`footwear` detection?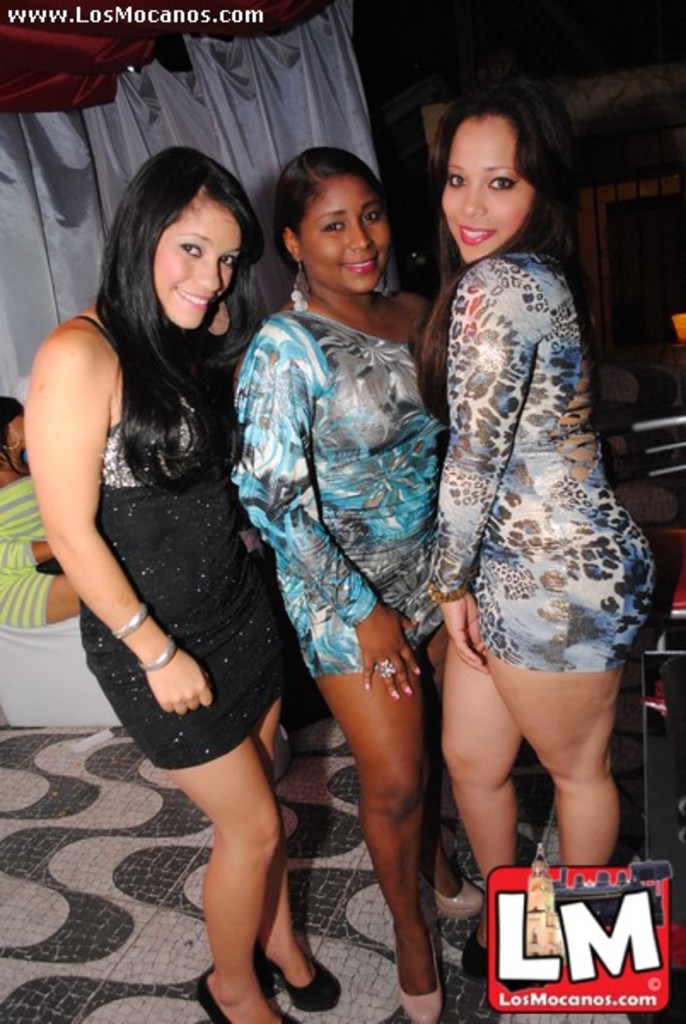
<box>394,925,444,1022</box>
